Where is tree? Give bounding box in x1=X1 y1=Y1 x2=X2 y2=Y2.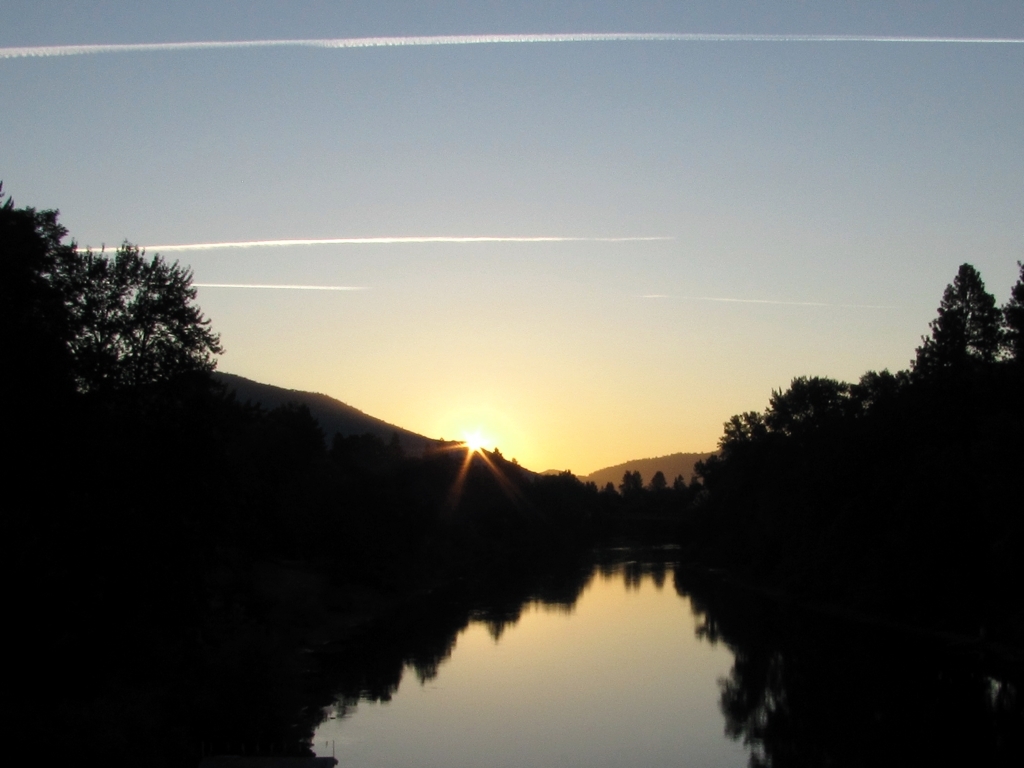
x1=925 y1=256 x2=1011 y2=386.
